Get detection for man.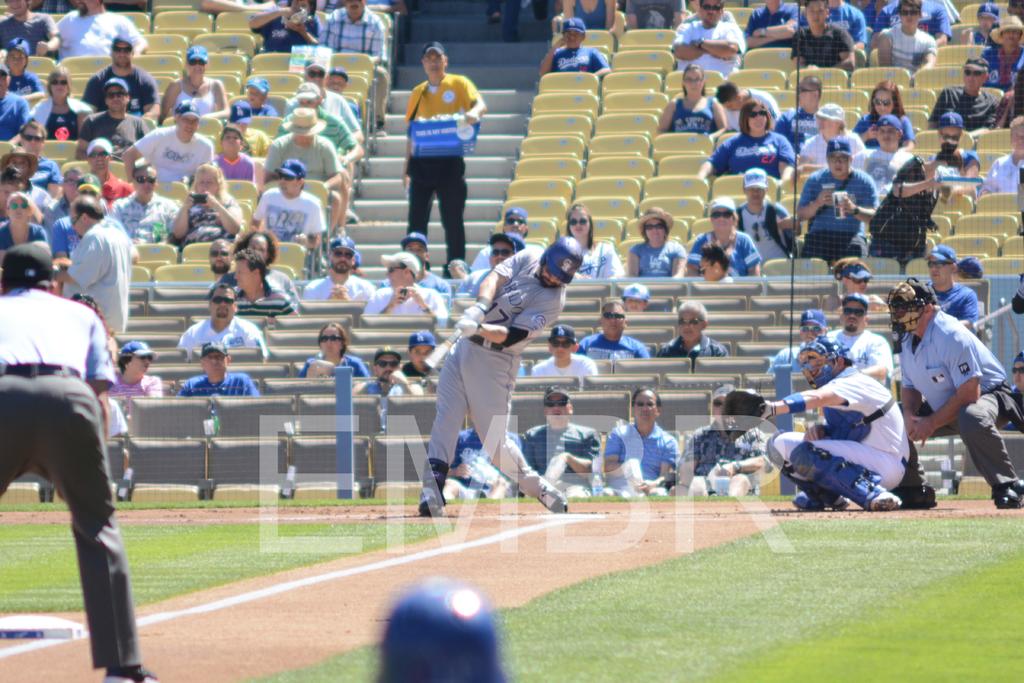
Detection: {"left": 62, "top": 194, "right": 141, "bottom": 337}.
